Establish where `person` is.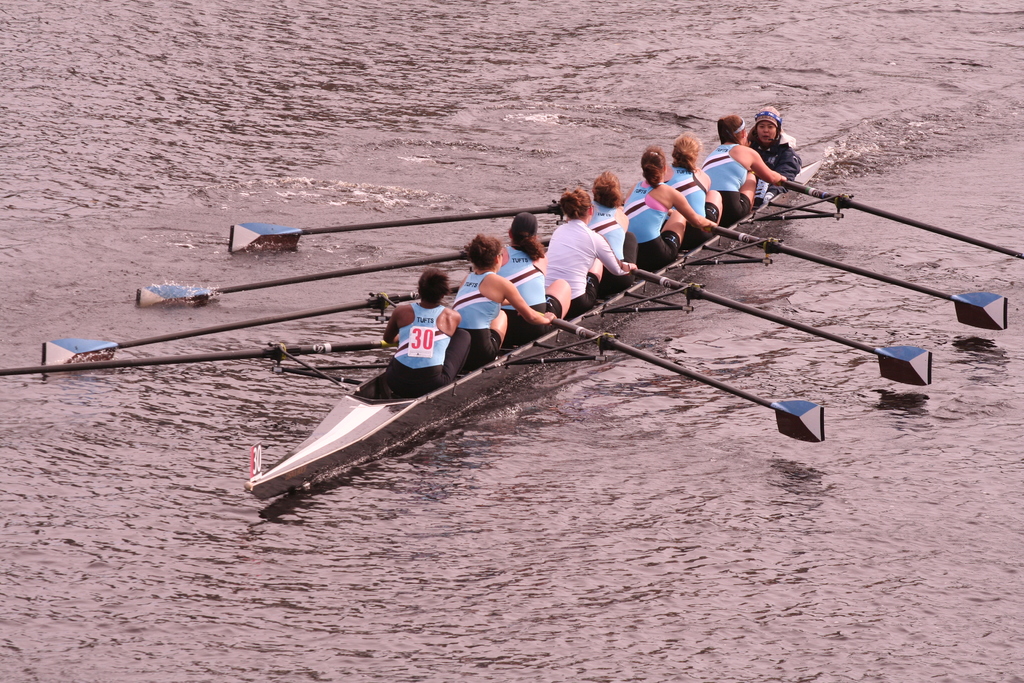
Established at bbox(701, 114, 790, 229).
